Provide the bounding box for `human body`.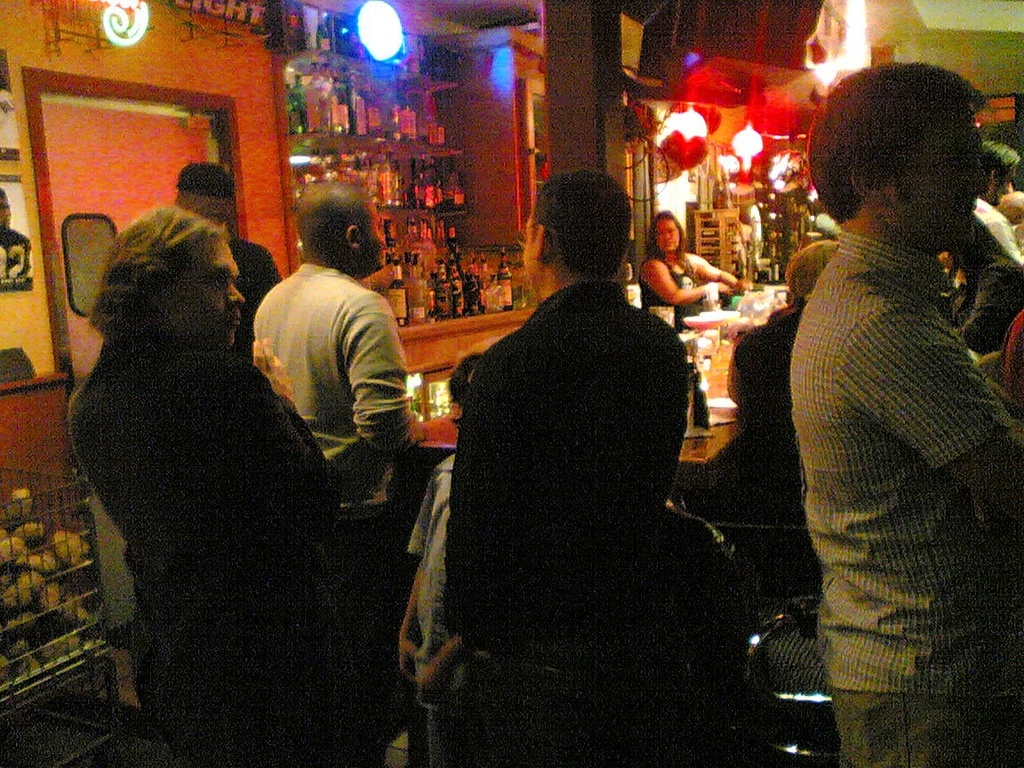
(x1=637, y1=244, x2=740, y2=337).
